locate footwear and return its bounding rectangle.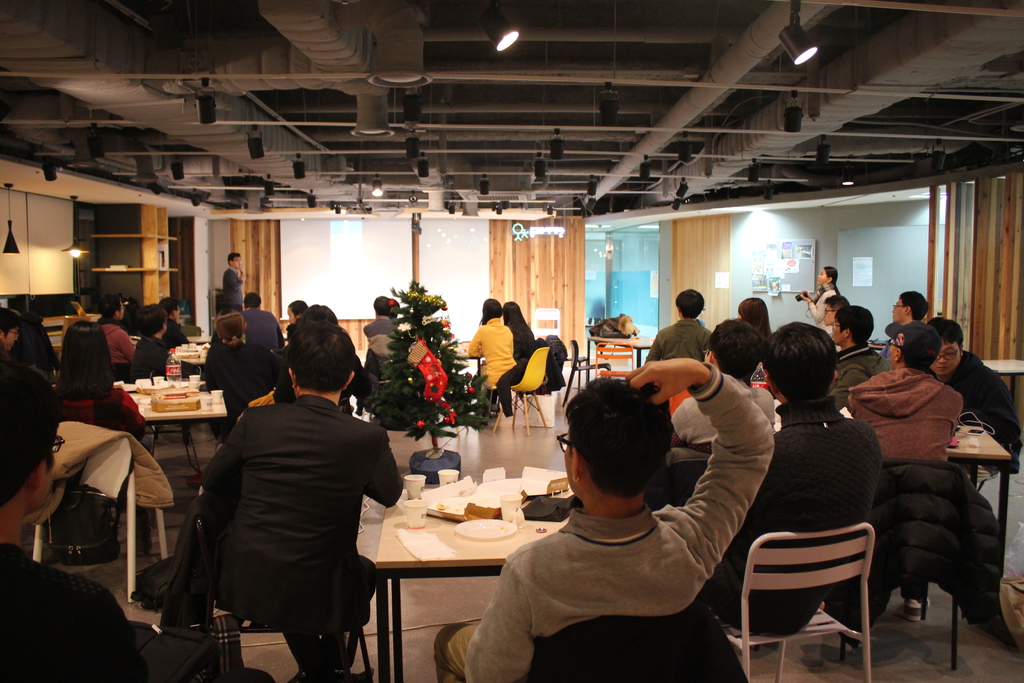
bbox(348, 657, 373, 682).
